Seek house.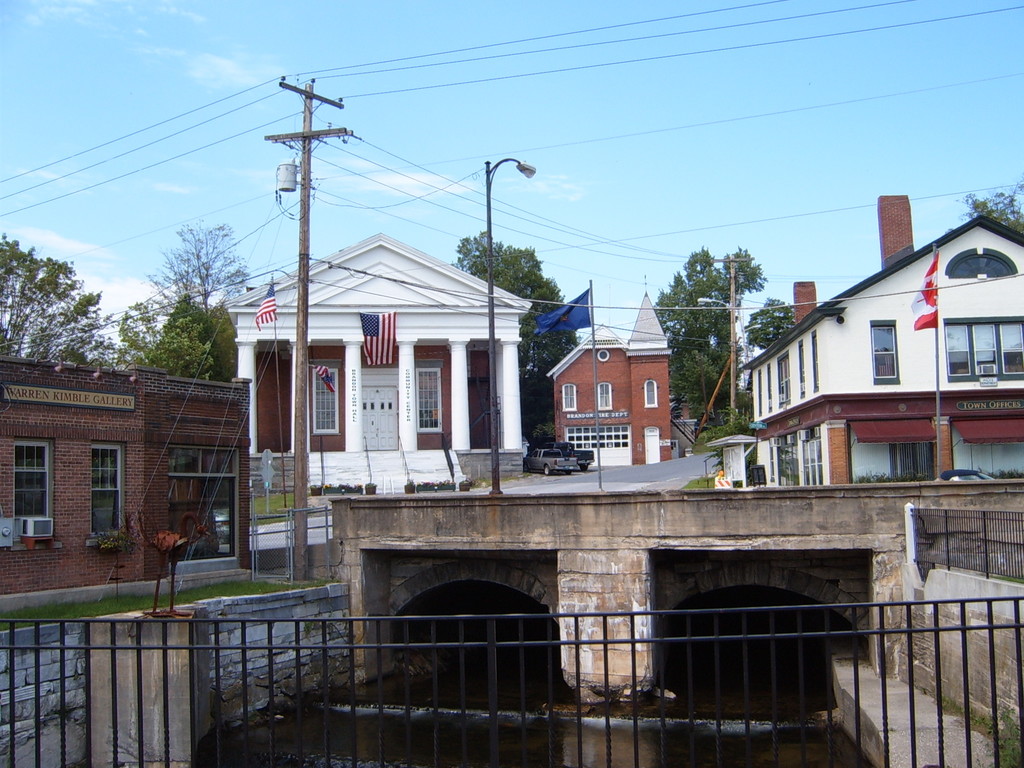
<region>736, 196, 1023, 529</region>.
